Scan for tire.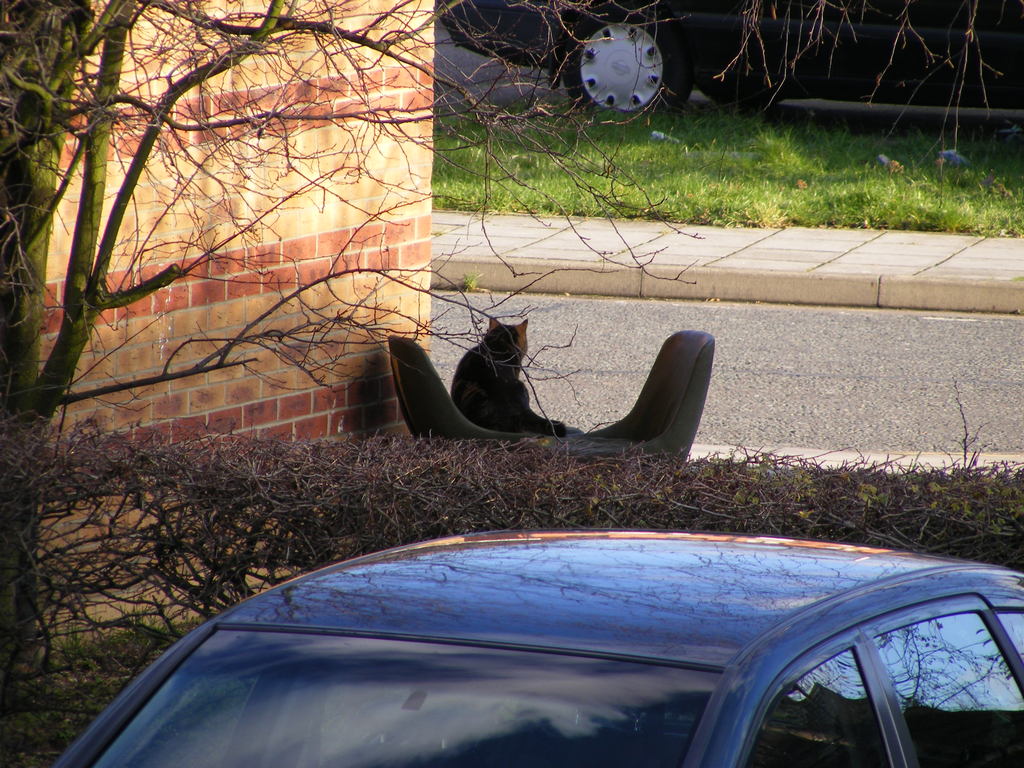
Scan result: [x1=694, y1=74, x2=785, y2=108].
